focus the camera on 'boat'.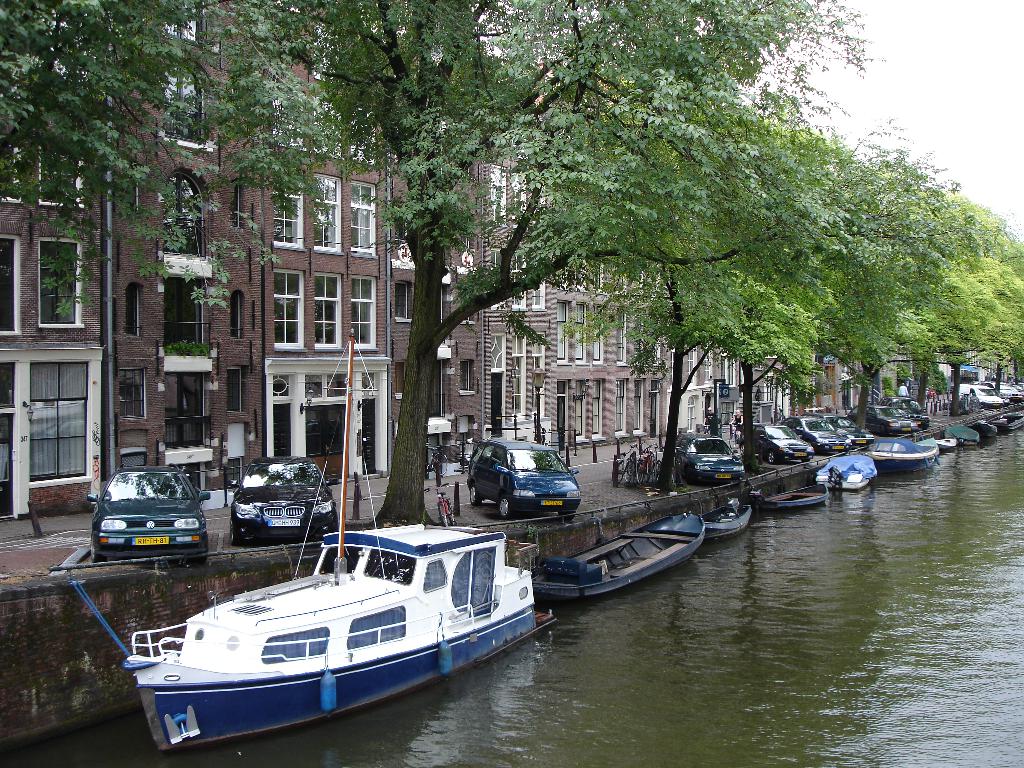
Focus region: 138, 502, 580, 731.
